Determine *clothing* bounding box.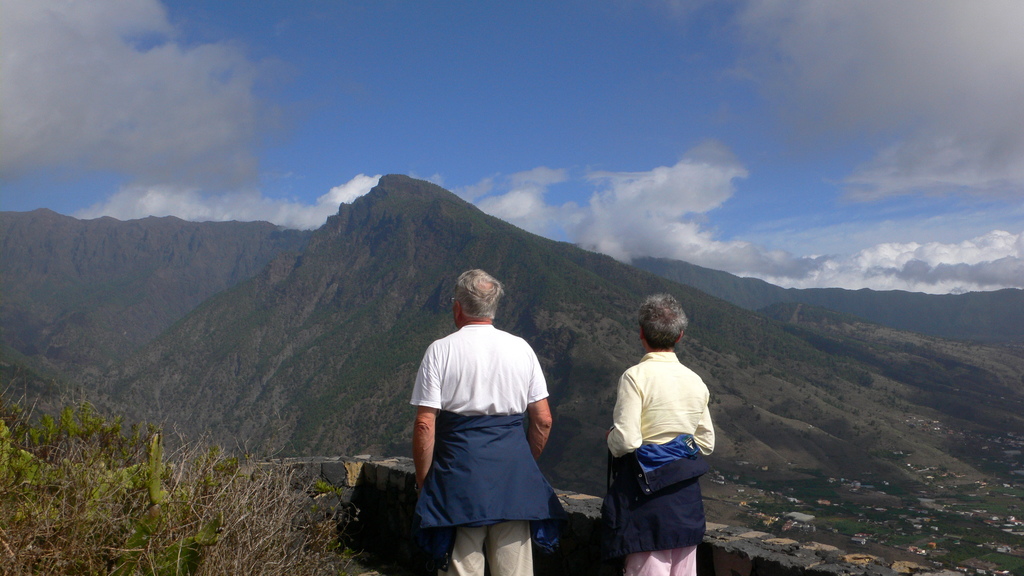
Determined: <box>407,314,552,575</box>.
